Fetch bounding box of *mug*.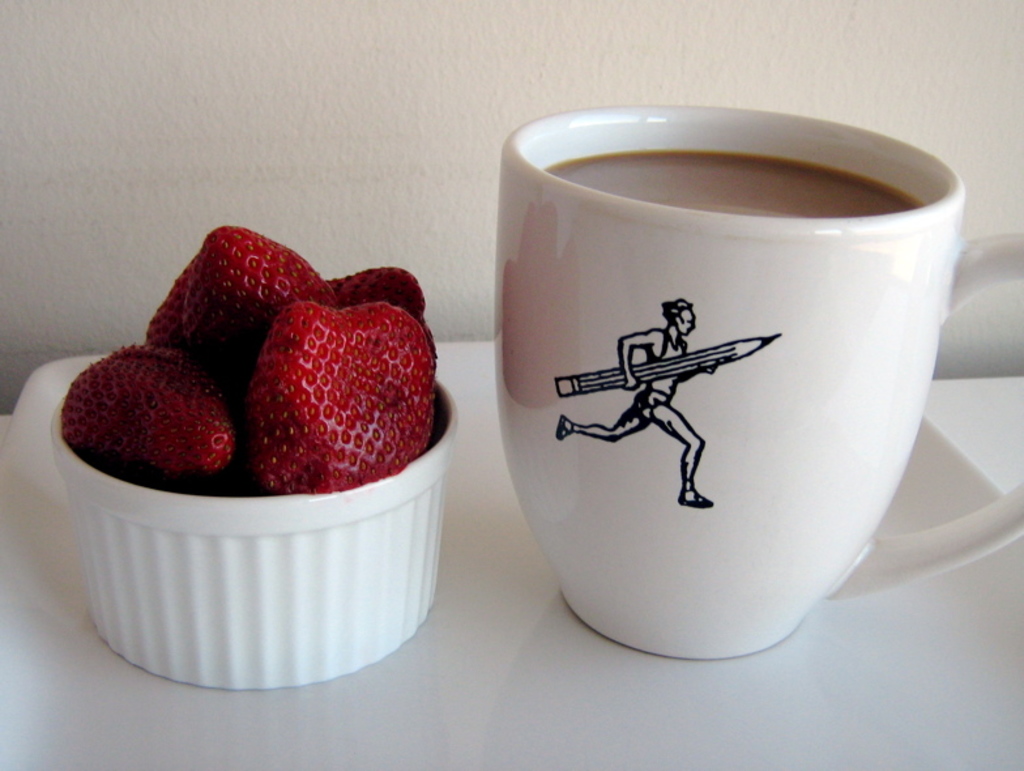
Bbox: box=[490, 99, 964, 659].
